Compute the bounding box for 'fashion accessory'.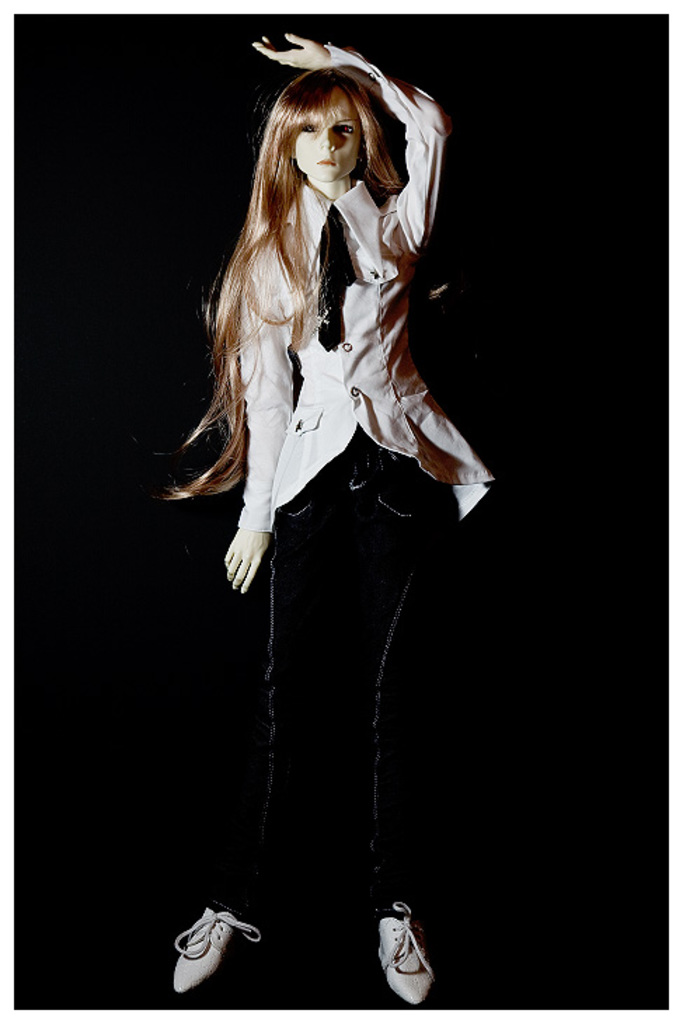
box=[167, 901, 266, 997].
